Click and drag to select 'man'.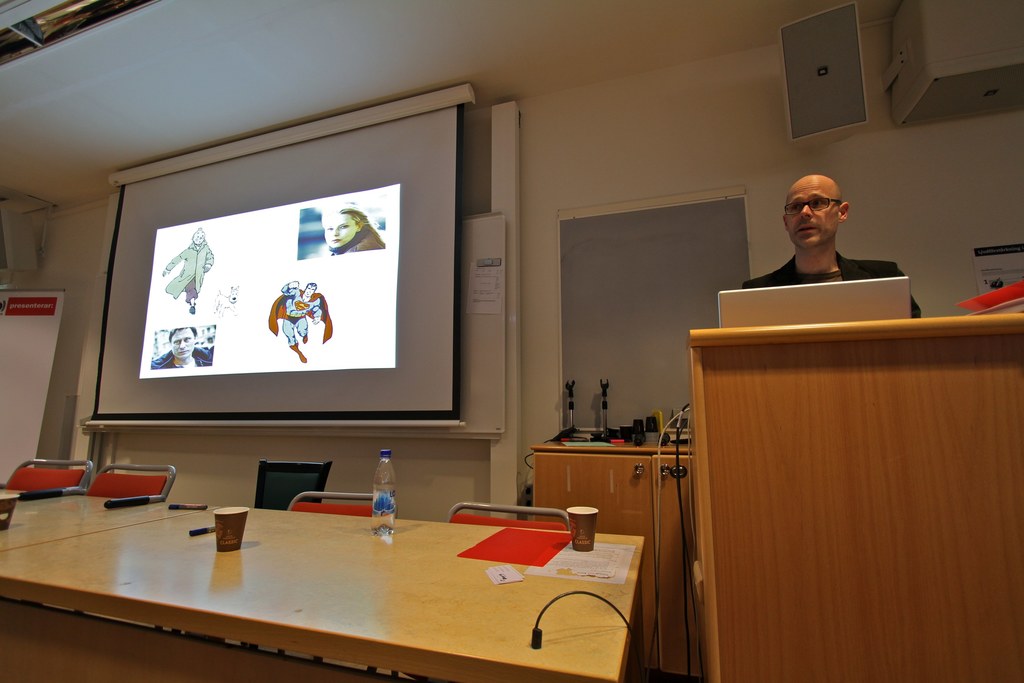
Selection: [150, 326, 212, 372].
